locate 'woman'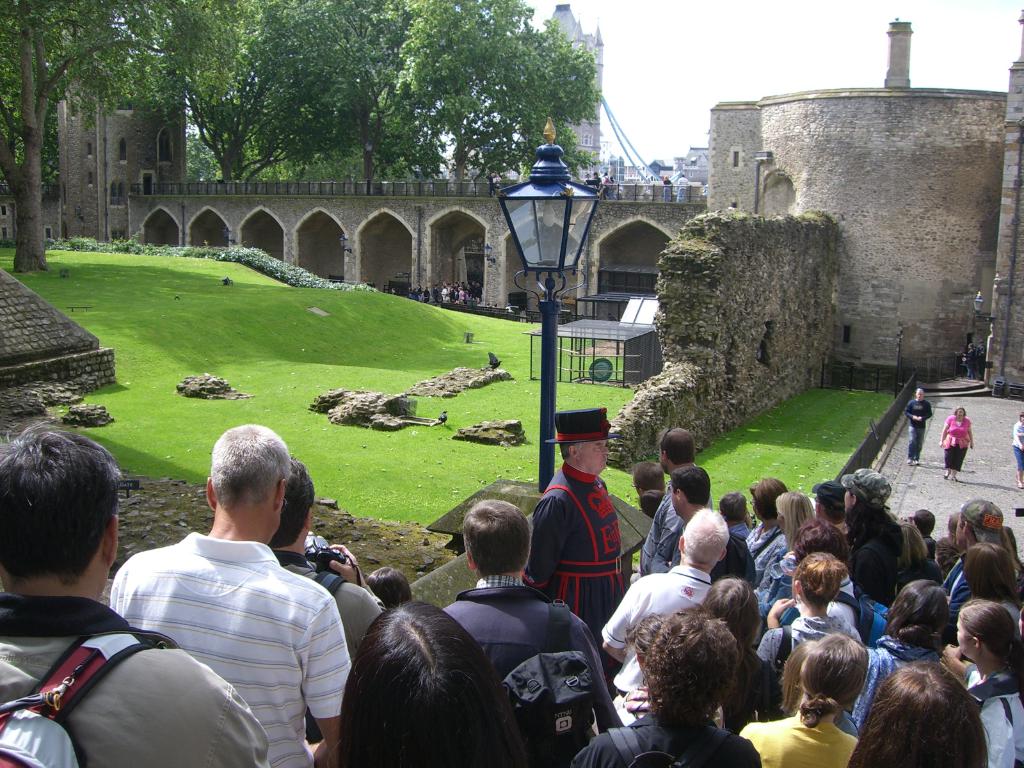
<region>738, 633, 872, 767</region>
